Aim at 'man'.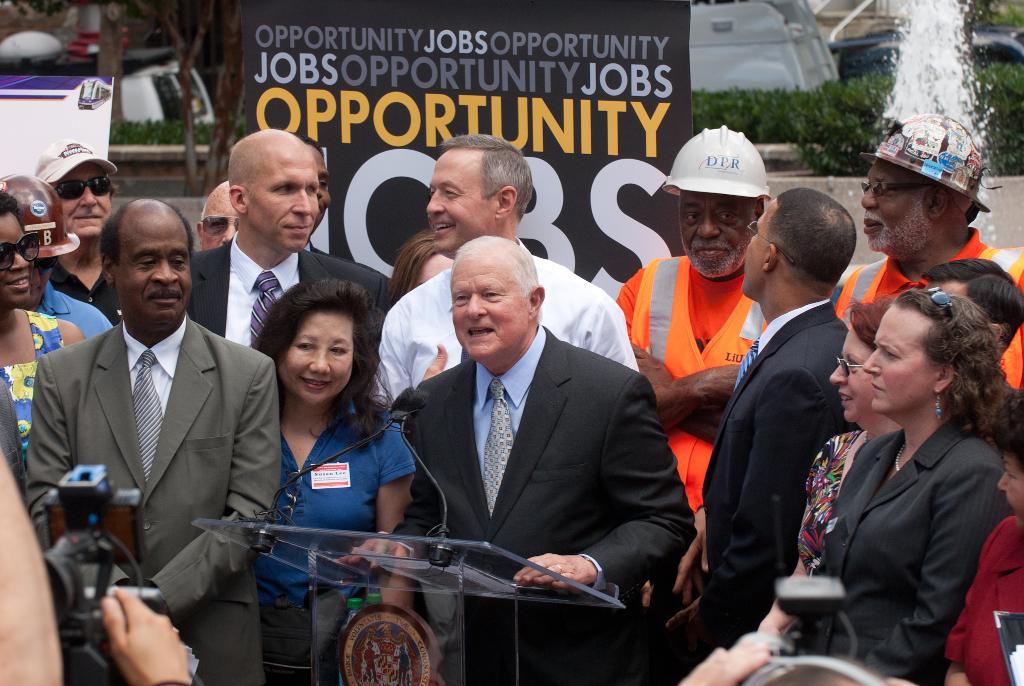
Aimed at {"x1": 1, "y1": 170, "x2": 112, "y2": 339}.
